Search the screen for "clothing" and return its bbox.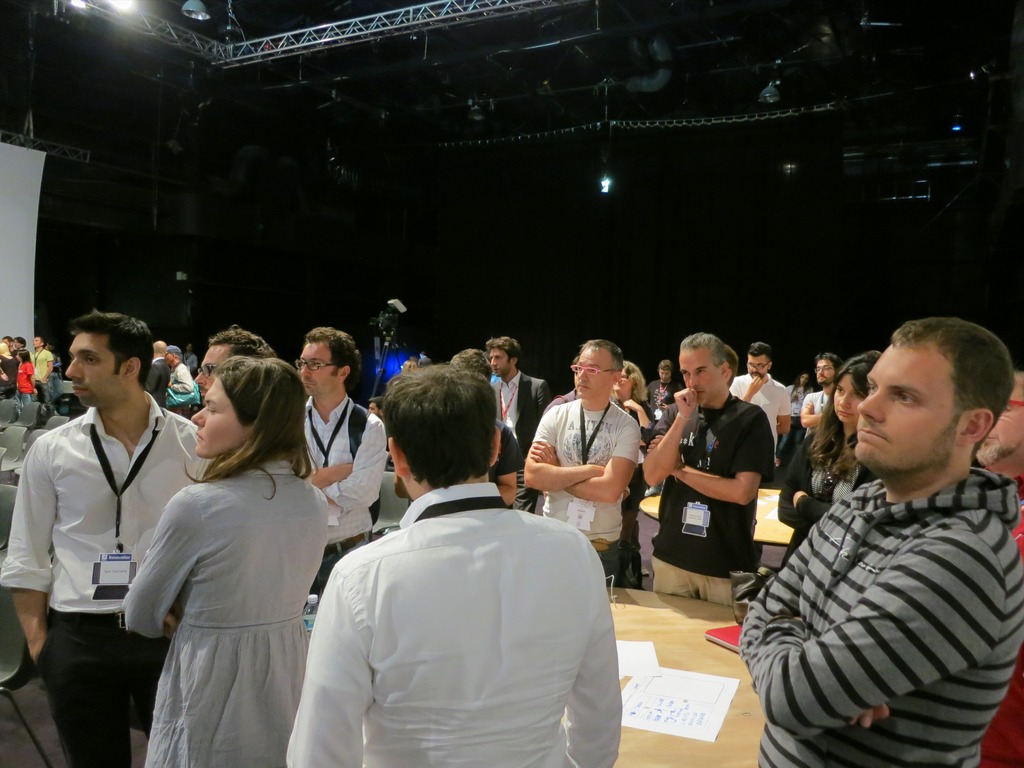
Found: crop(623, 398, 659, 591).
